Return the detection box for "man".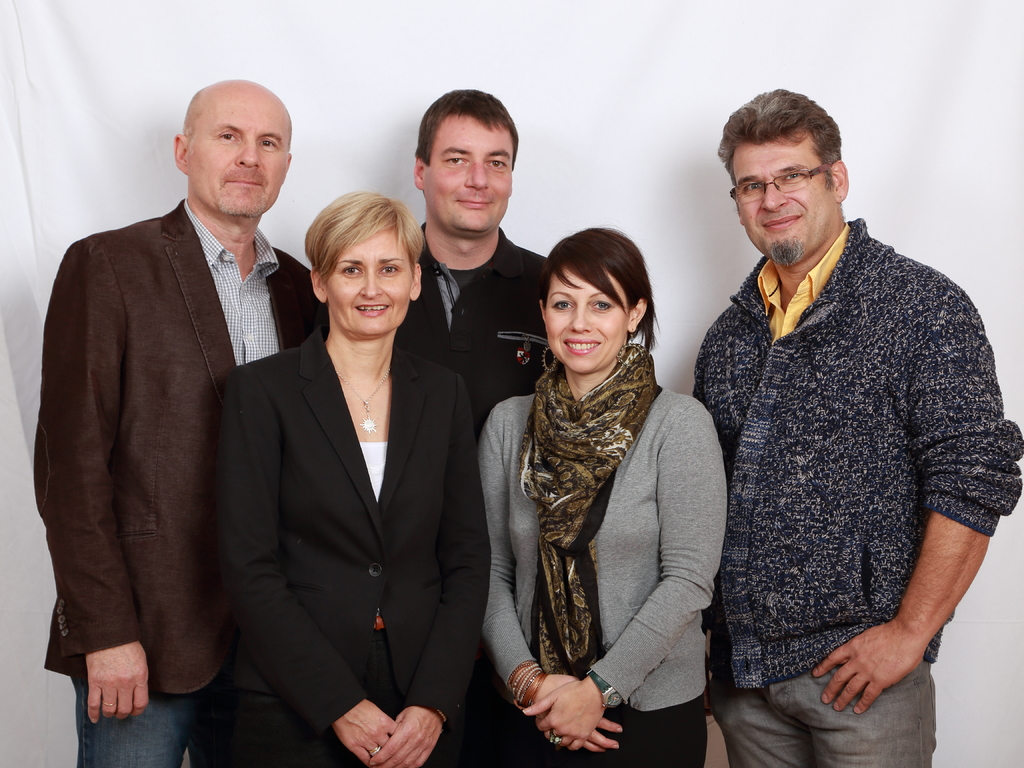
[328, 92, 571, 767].
